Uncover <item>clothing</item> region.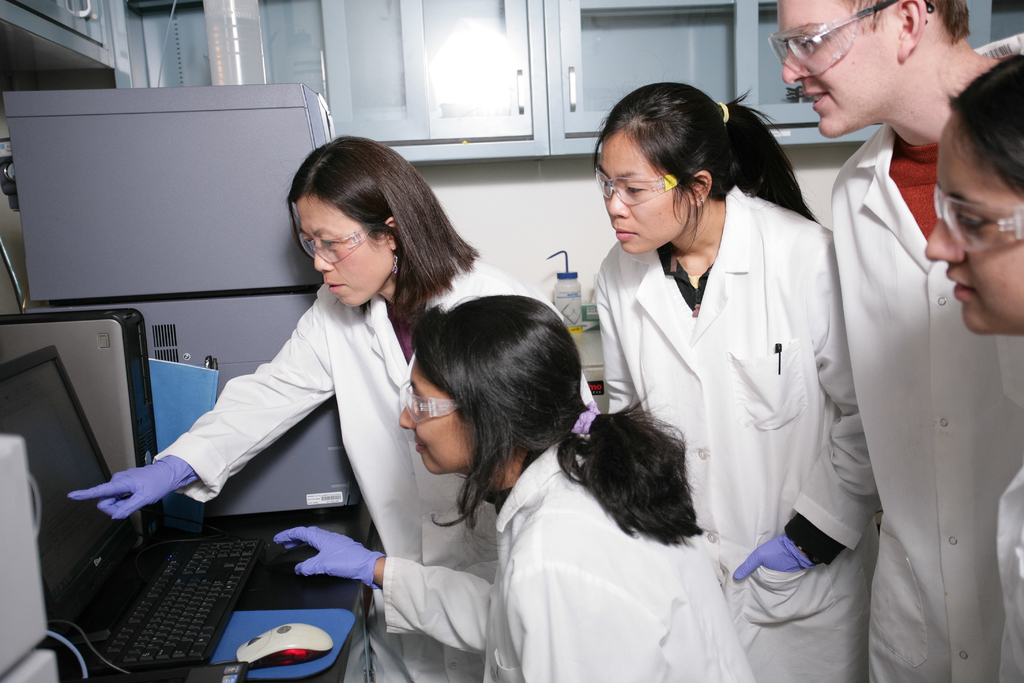
Uncovered: [x1=996, y1=465, x2=1023, y2=682].
